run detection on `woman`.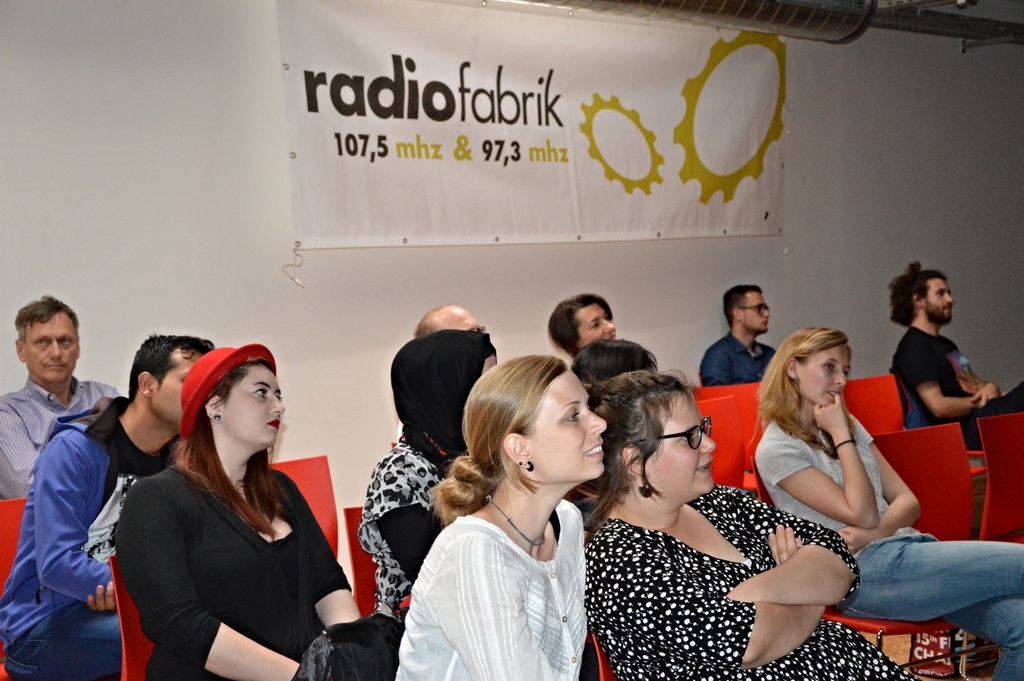
Result: [left=356, top=332, right=502, bottom=624].
